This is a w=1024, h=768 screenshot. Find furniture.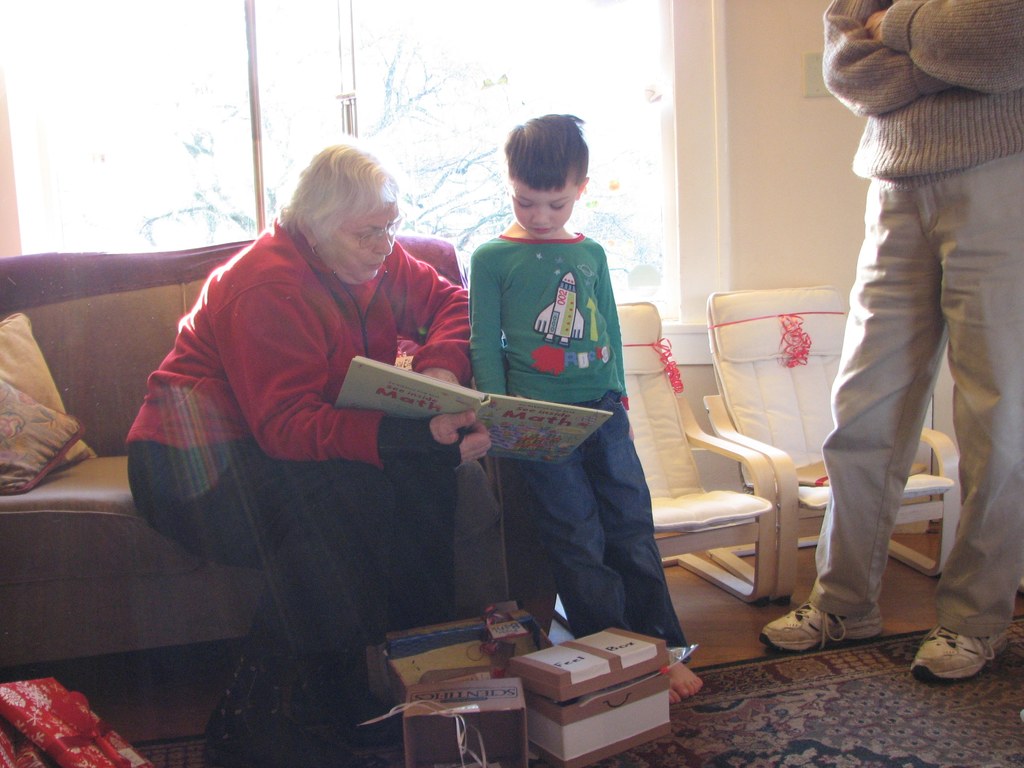
Bounding box: crop(703, 281, 963, 604).
